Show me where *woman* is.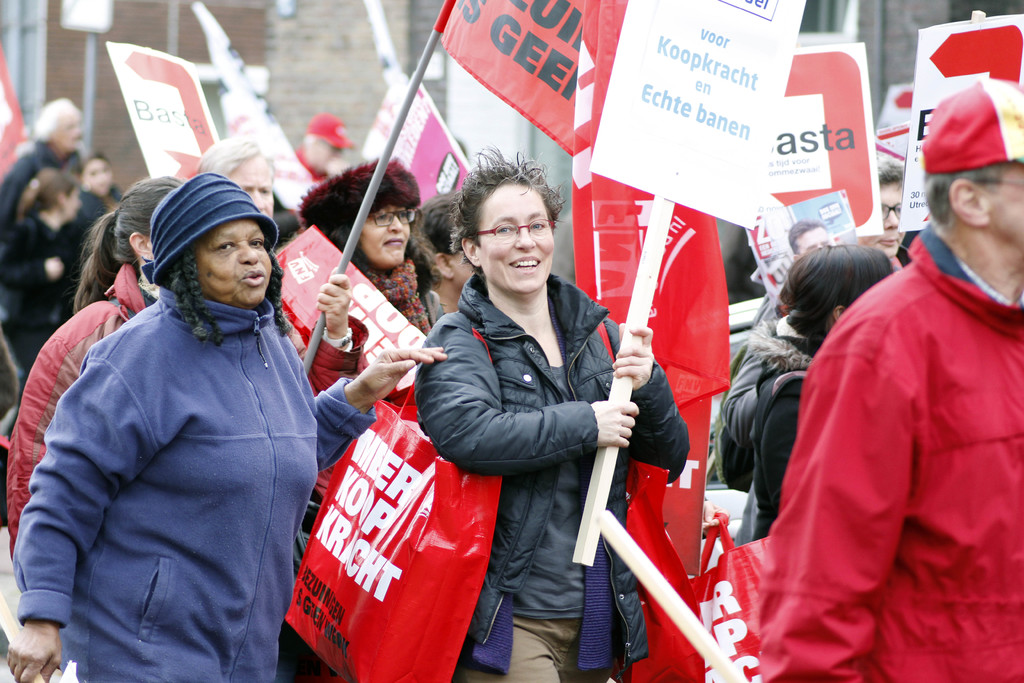
*woman* is at x1=81, y1=152, x2=122, y2=222.
